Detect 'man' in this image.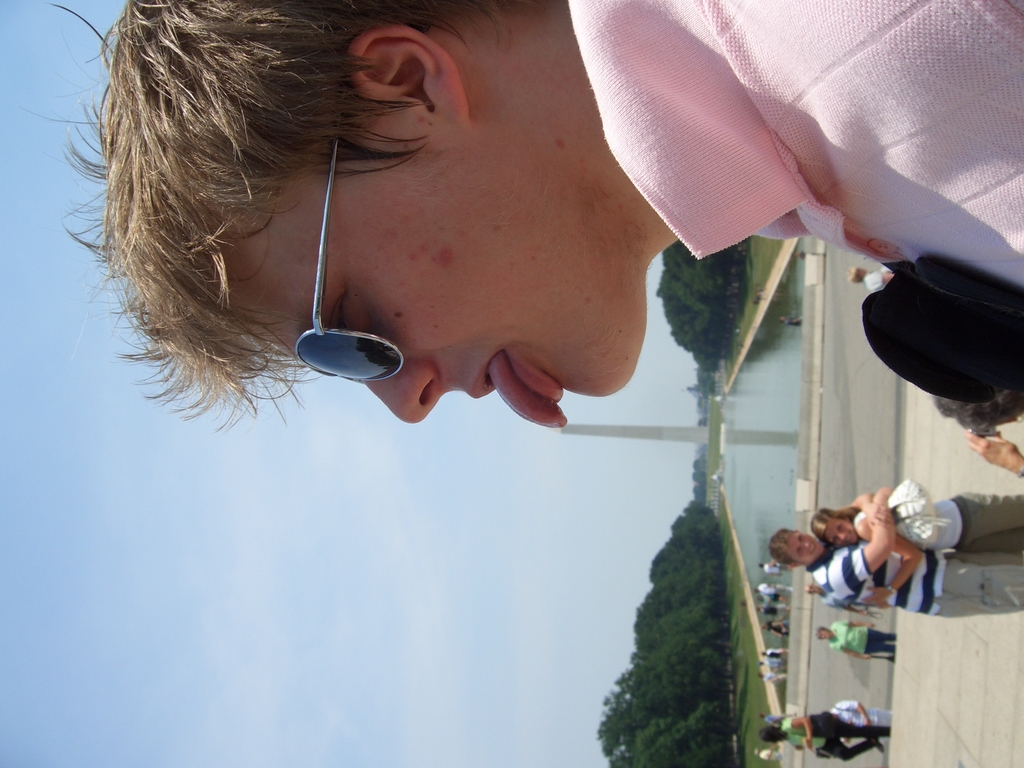
Detection: 781 487 968 632.
